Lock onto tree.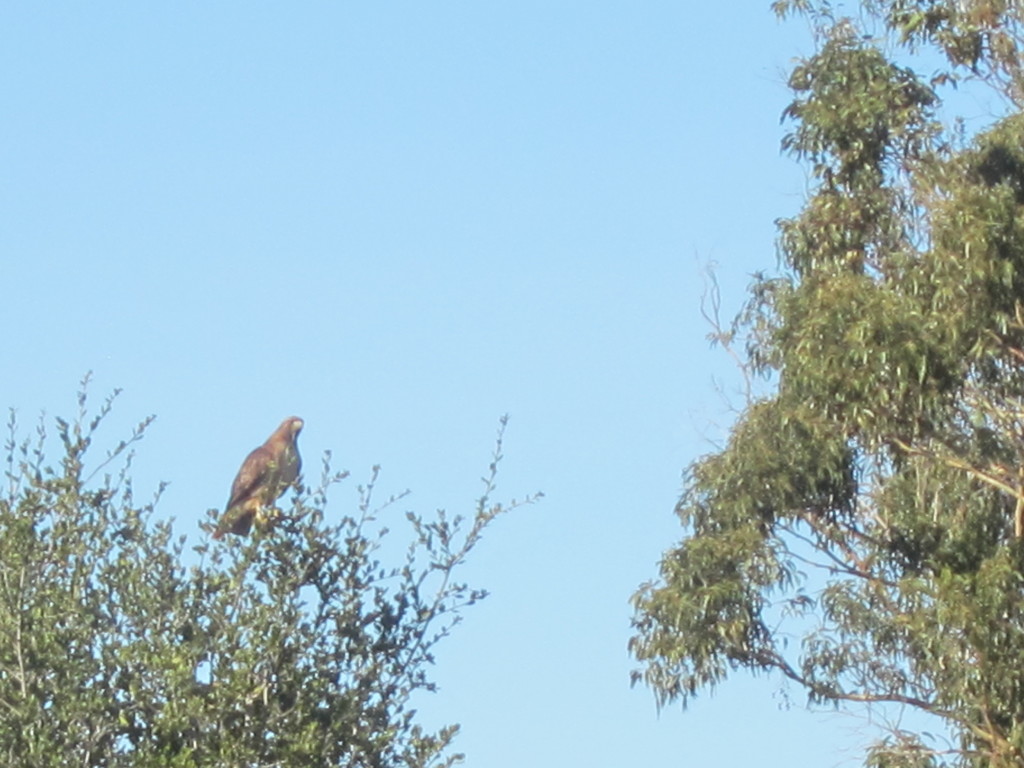
Locked: detection(628, 0, 1023, 767).
